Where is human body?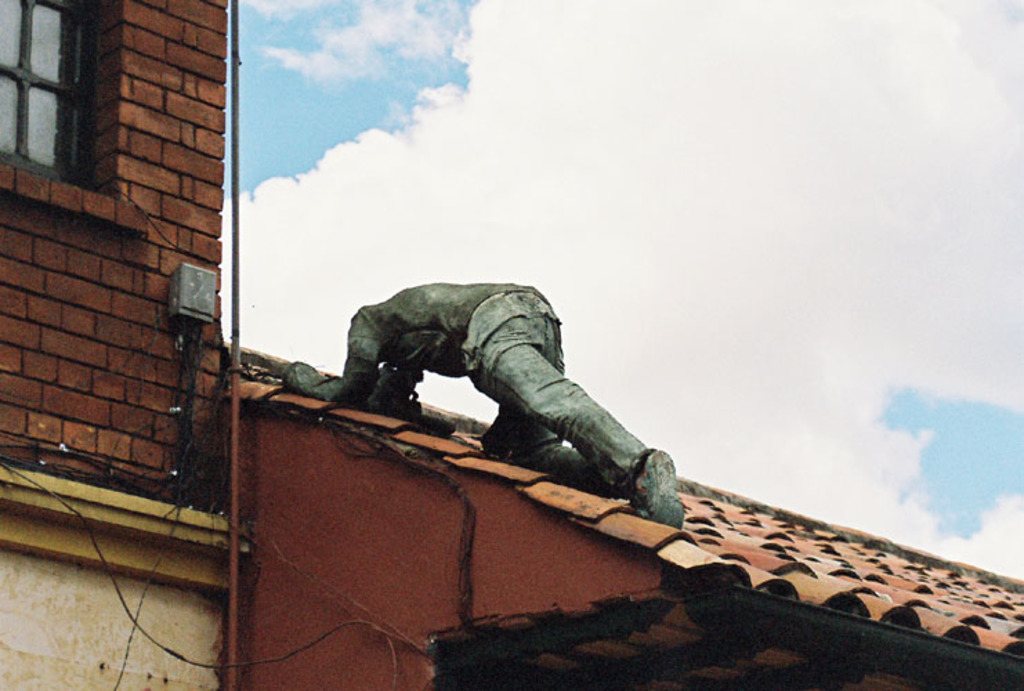
x1=340 y1=249 x2=719 y2=551.
